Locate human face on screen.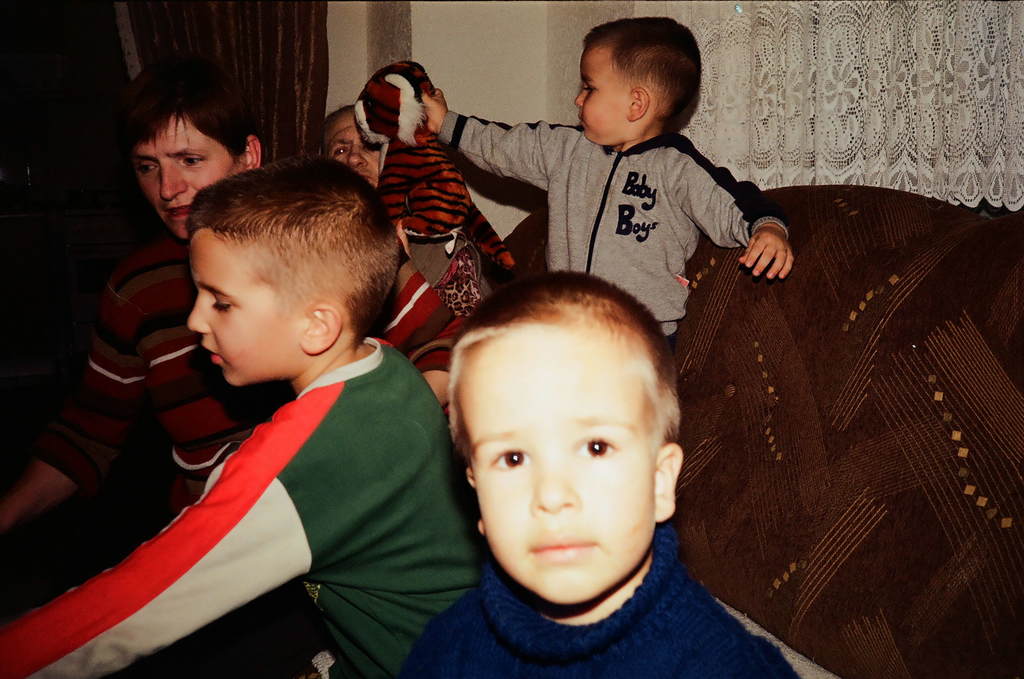
On screen at {"x1": 572, "y1": 38, "x2": 622, "y2": 143}.
